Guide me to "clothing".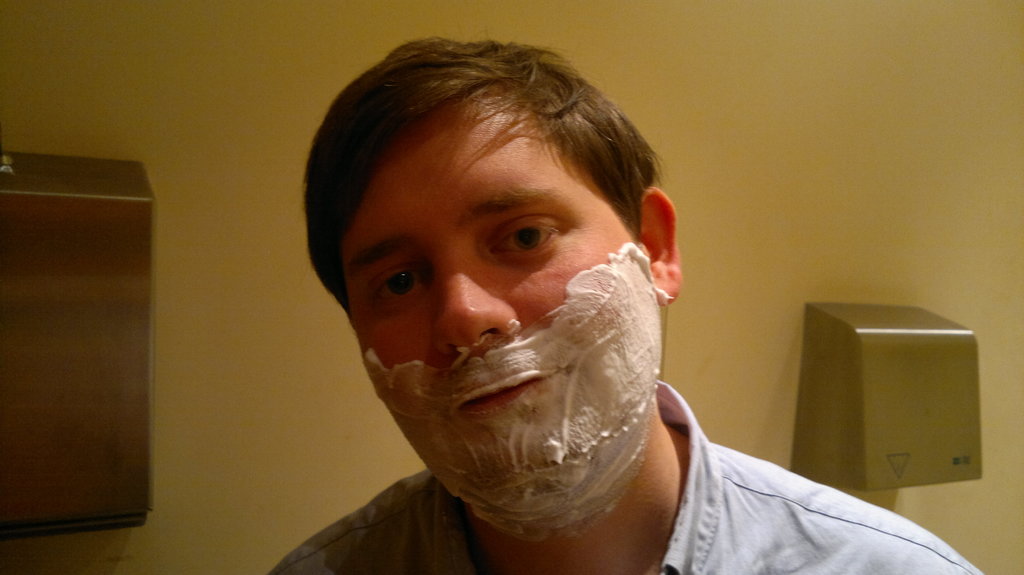
Guidance: l=262, t=379, r=981, b=574.
